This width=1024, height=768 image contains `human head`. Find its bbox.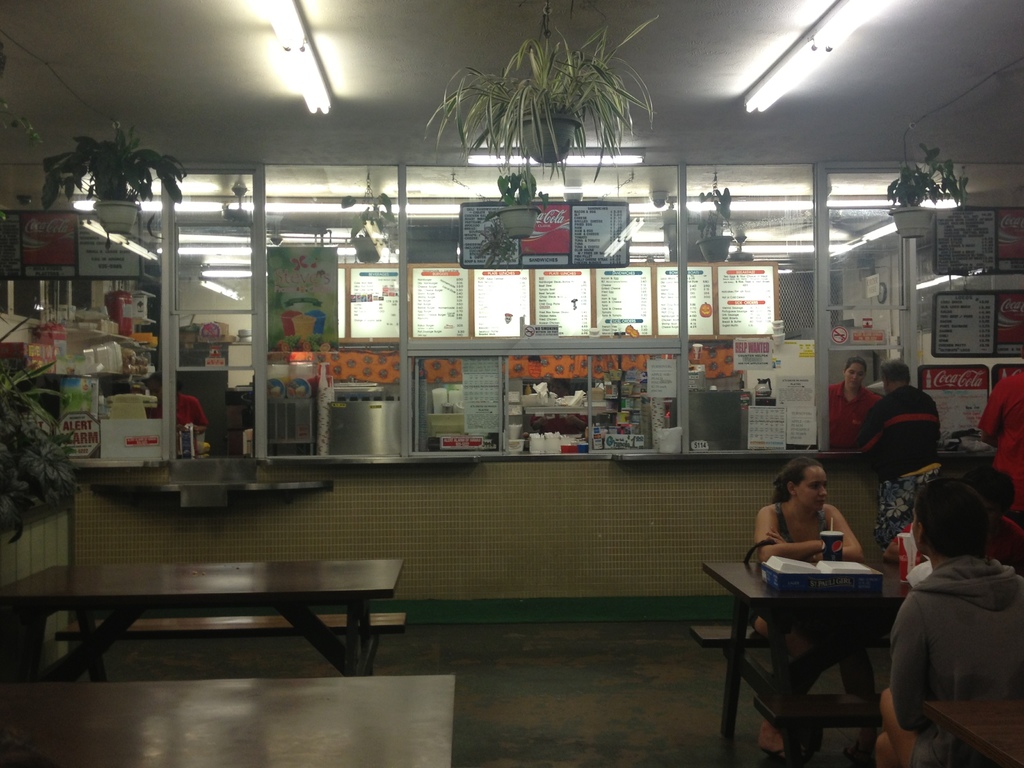
(774, 459, 826, 511).
